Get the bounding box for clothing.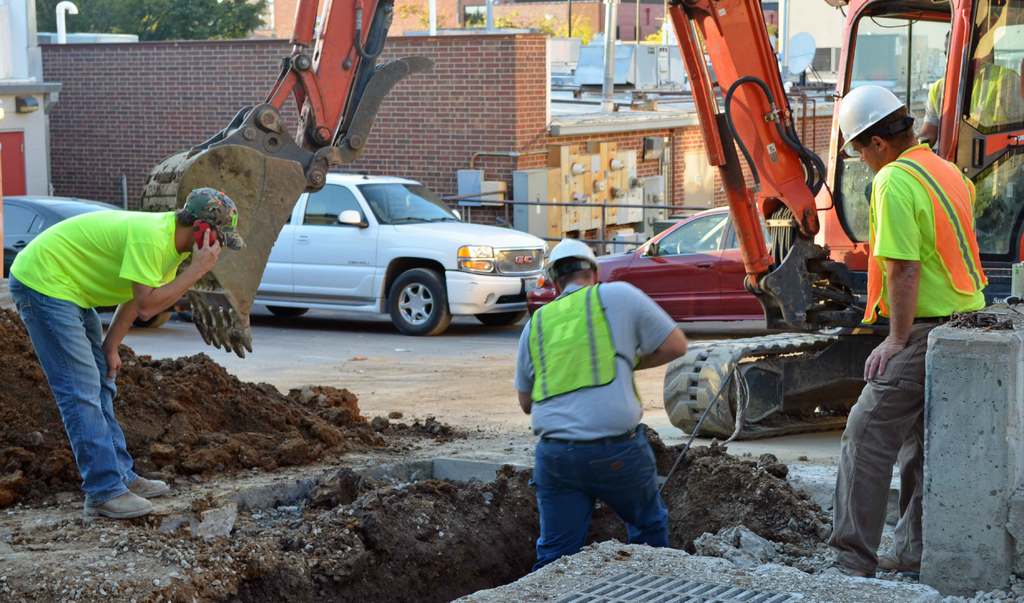
920/62/1023/231.
